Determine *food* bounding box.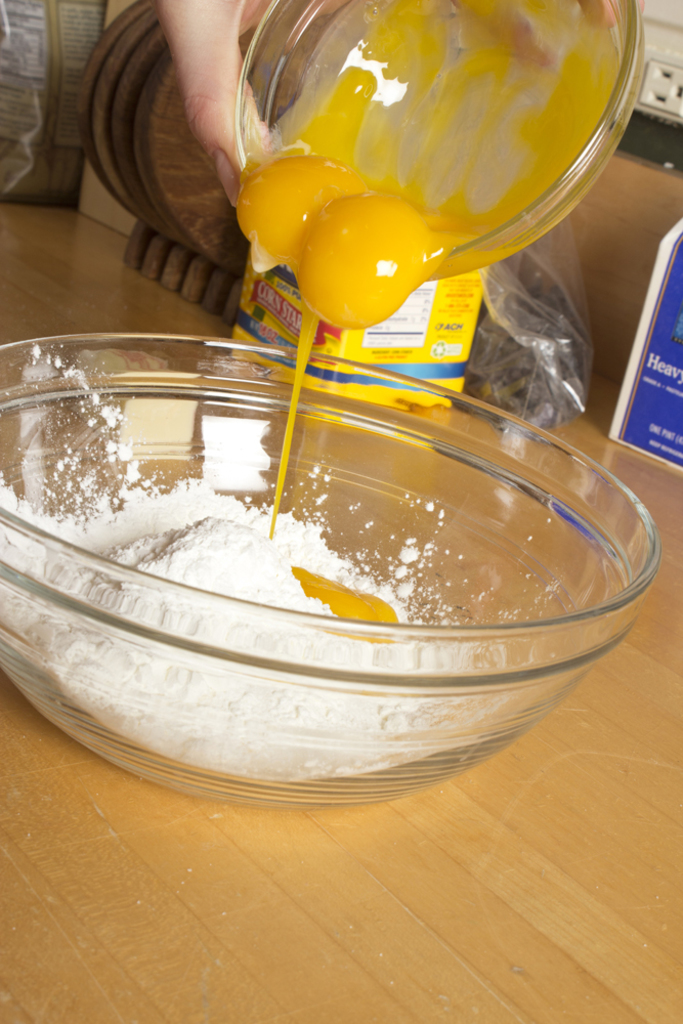
Determined: [x1=0, y1=475, x2=502, y2=785].
